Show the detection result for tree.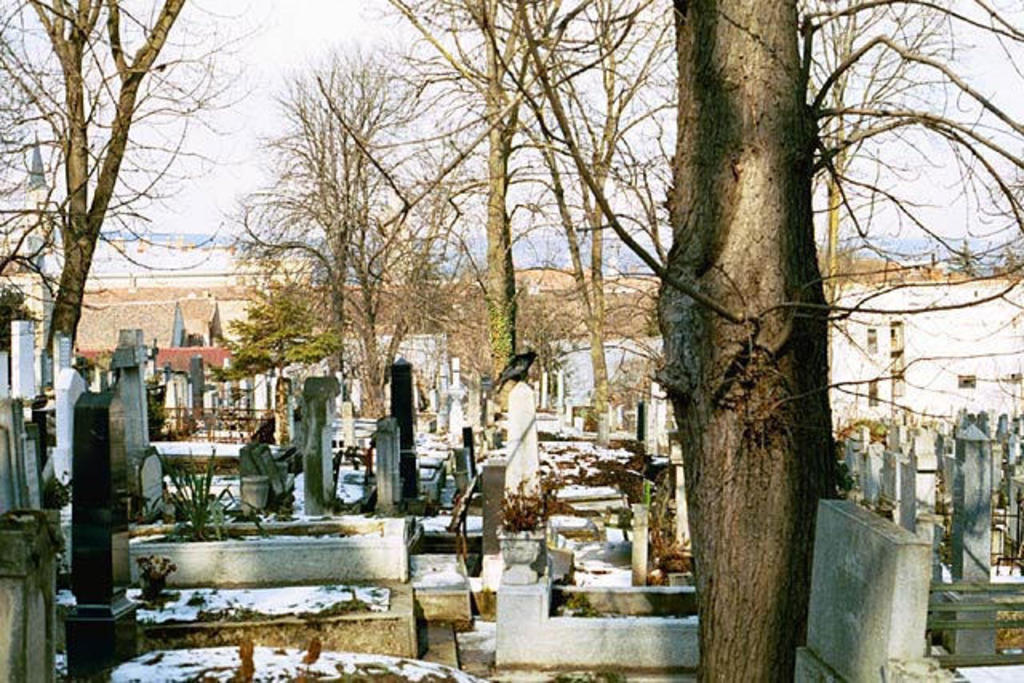
bbox=[0, 0, 270, 352].
